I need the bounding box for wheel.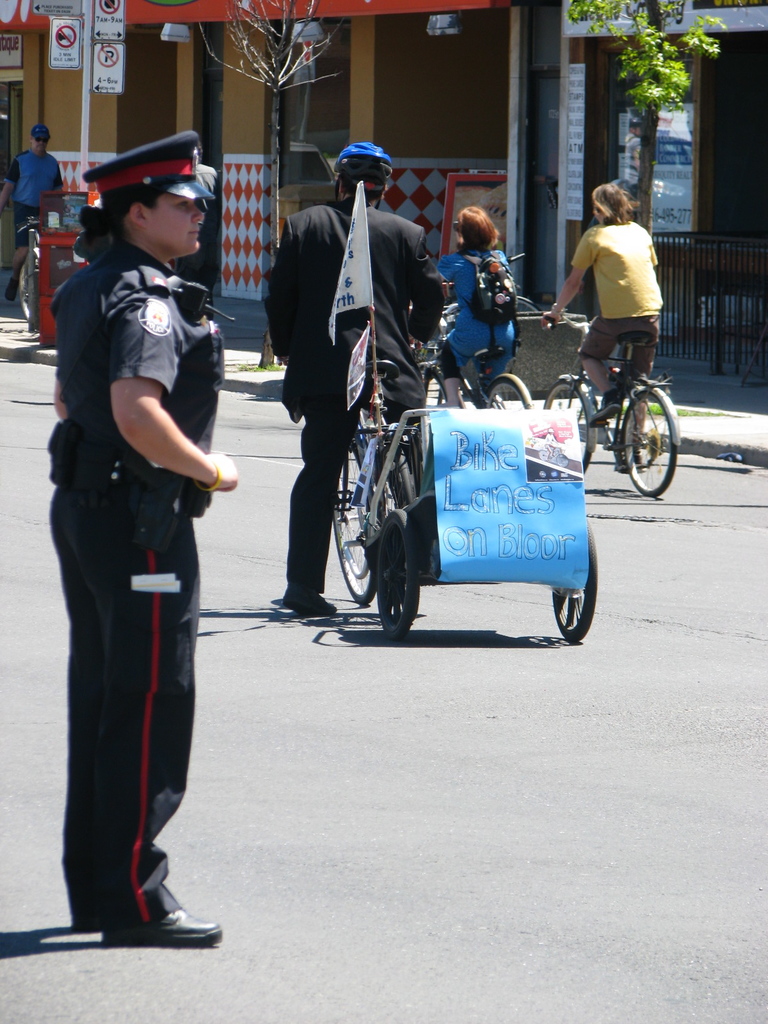
Here it is: 544/520/598/641.
